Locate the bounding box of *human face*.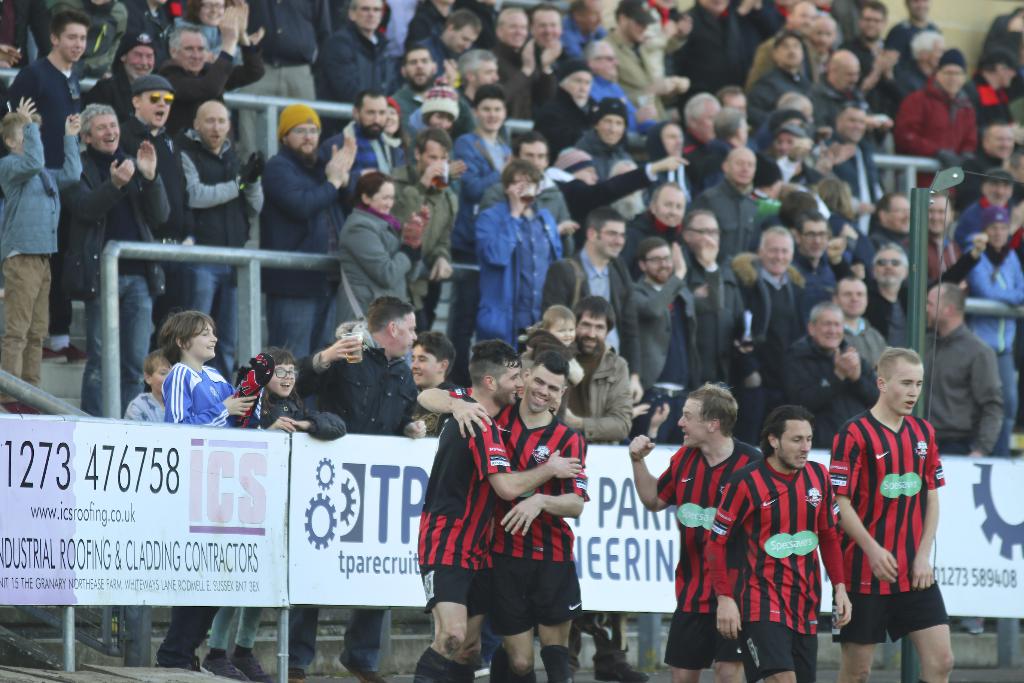
Bounding box: [x1=666, y1=123, x2=682, y2=152].
